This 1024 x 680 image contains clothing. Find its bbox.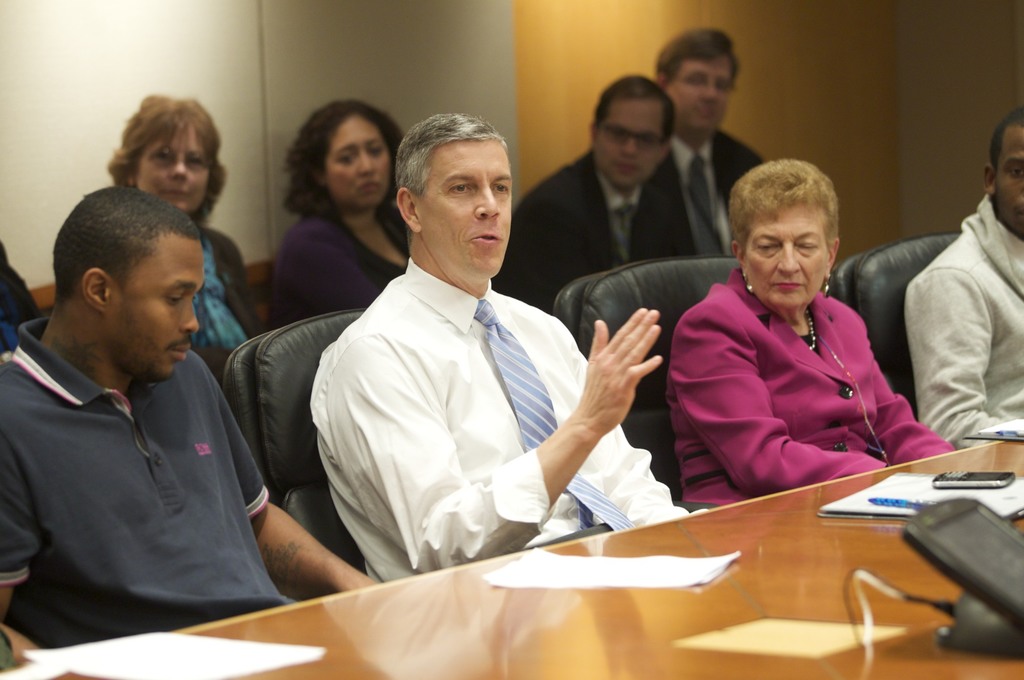
[634, 236, 954, 512].
